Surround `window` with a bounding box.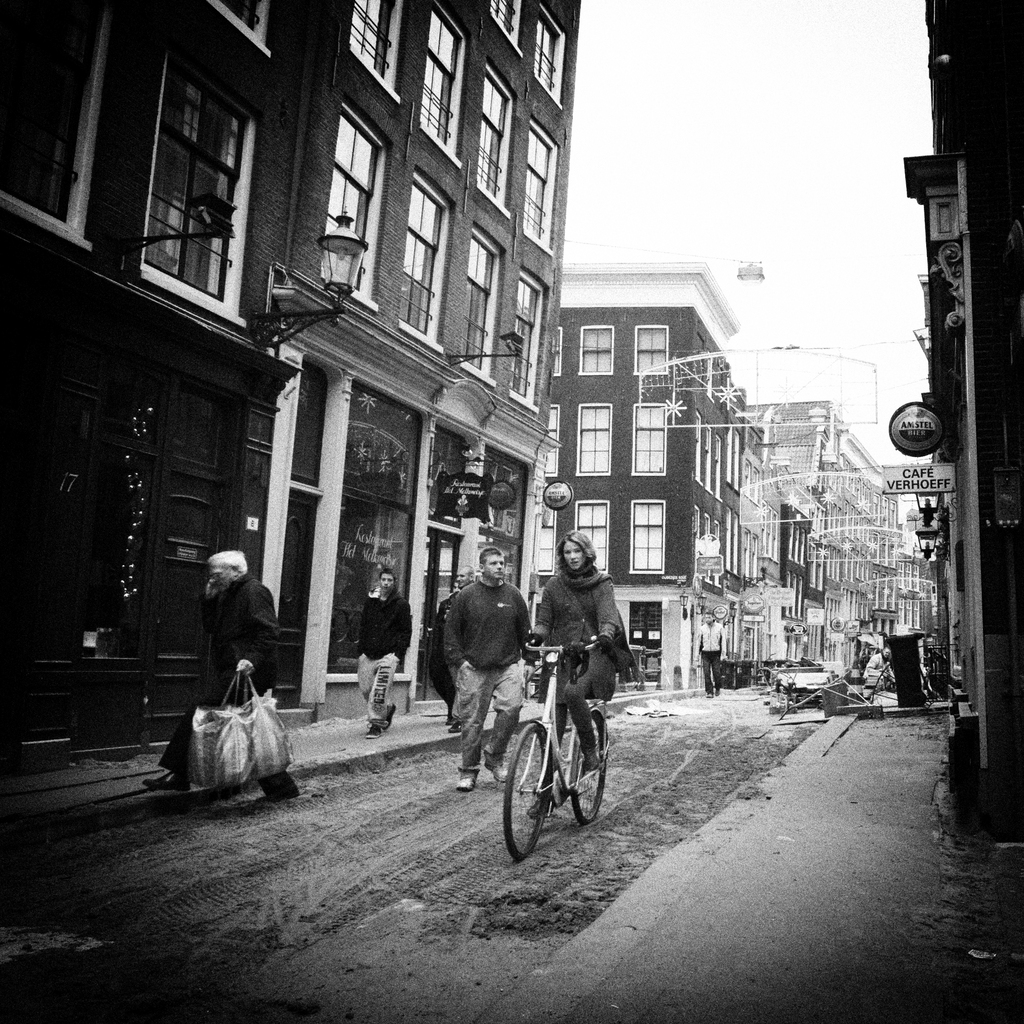
<bbox>0, 0, 116, 244</bbox>.
